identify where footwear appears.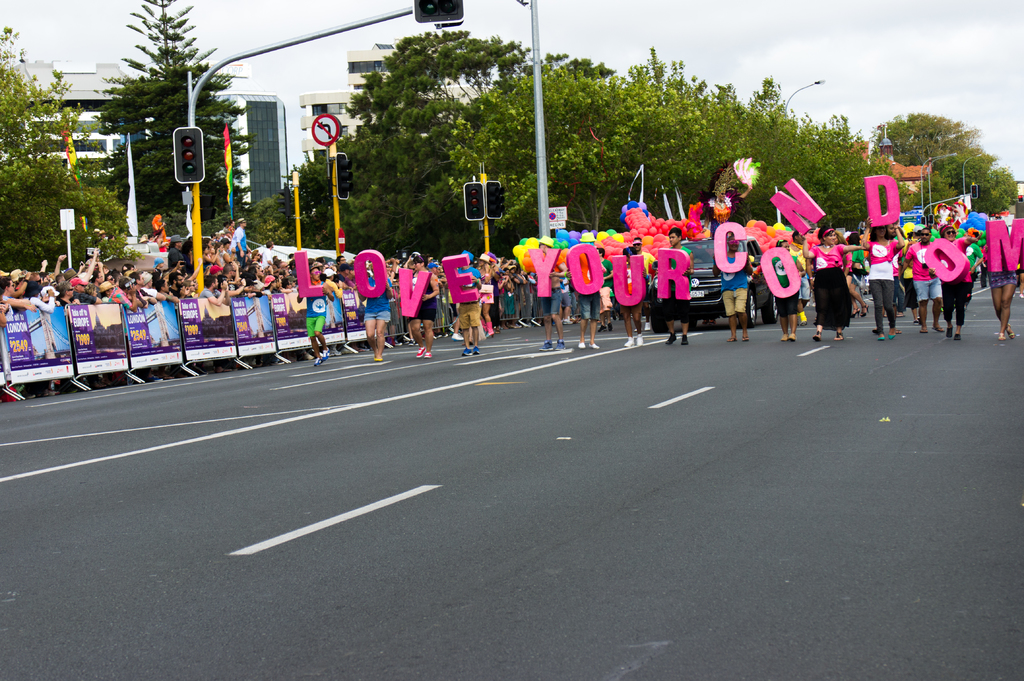
Appears at <region>314, 358, 321, 365</region>.
